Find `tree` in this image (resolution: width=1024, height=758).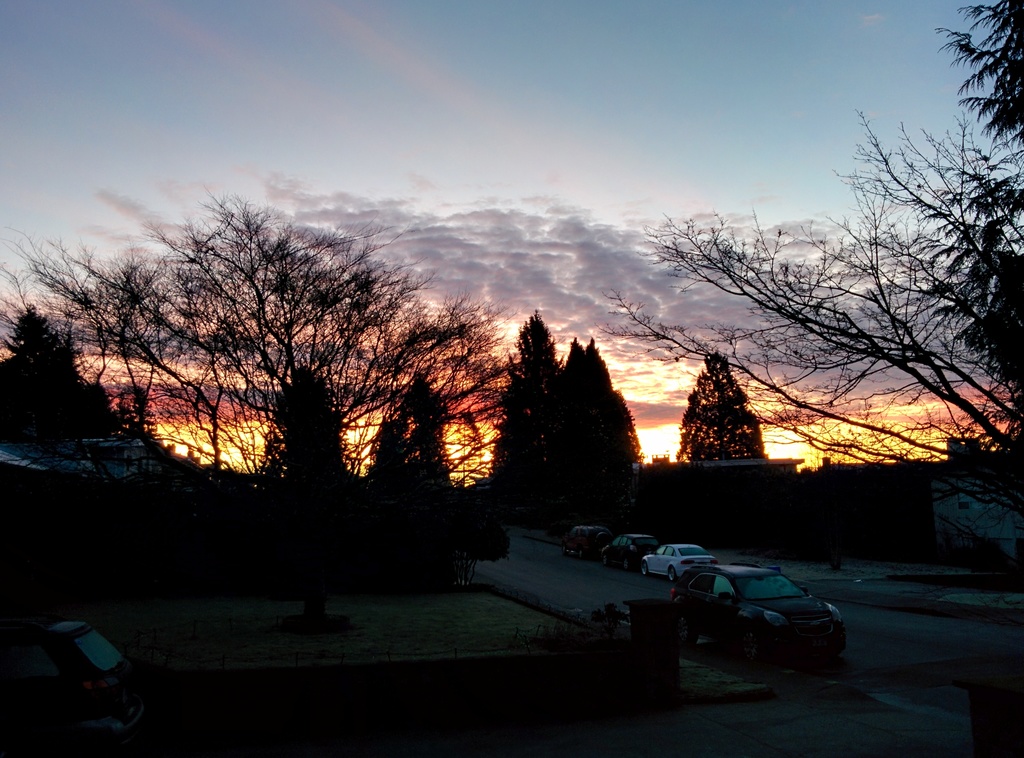
pyautogui.locateOnScreen(675, 345, 772, 481).
